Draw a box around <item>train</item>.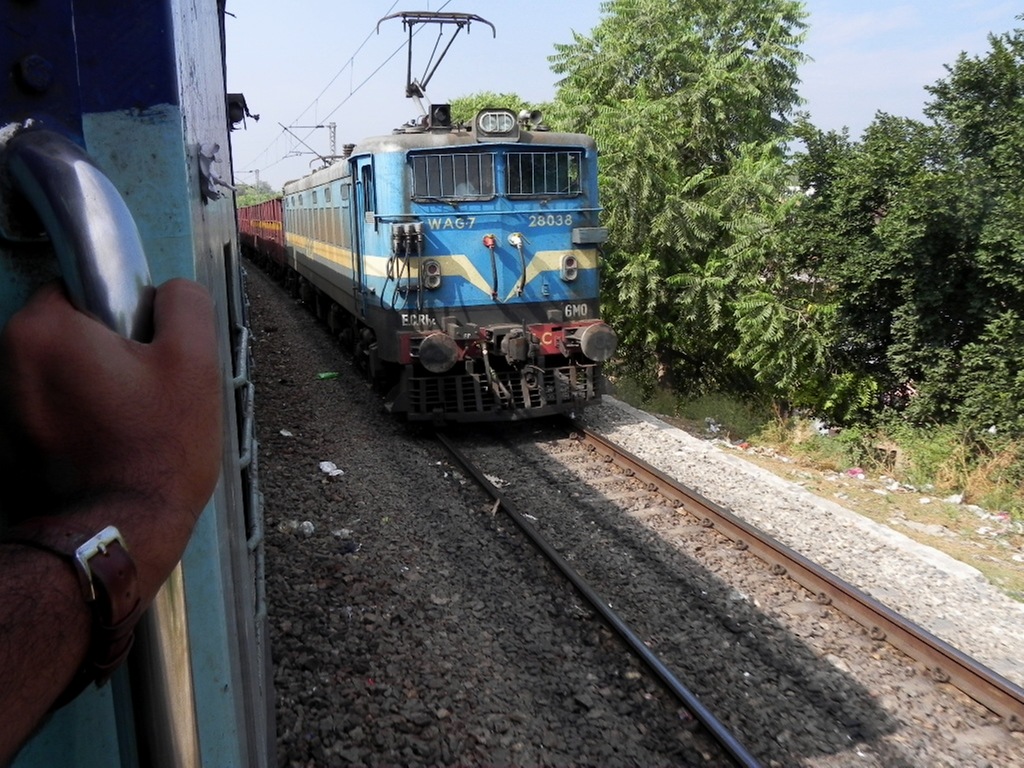
locate(0, 0, 277, 765).
